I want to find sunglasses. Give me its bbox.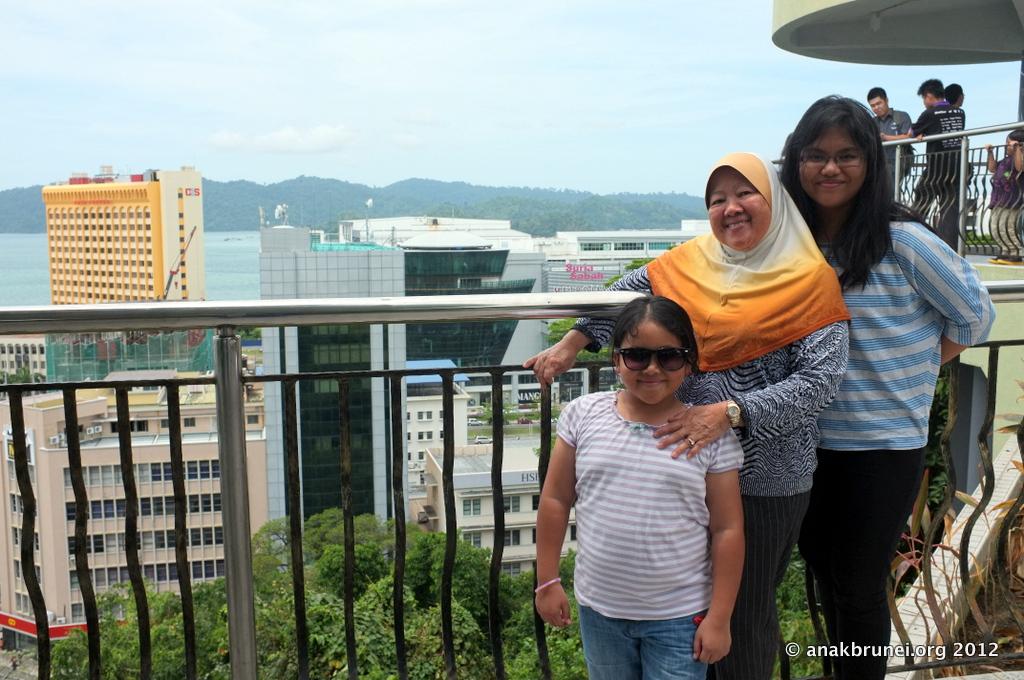
l=615, t=345, r=690, b=371.
